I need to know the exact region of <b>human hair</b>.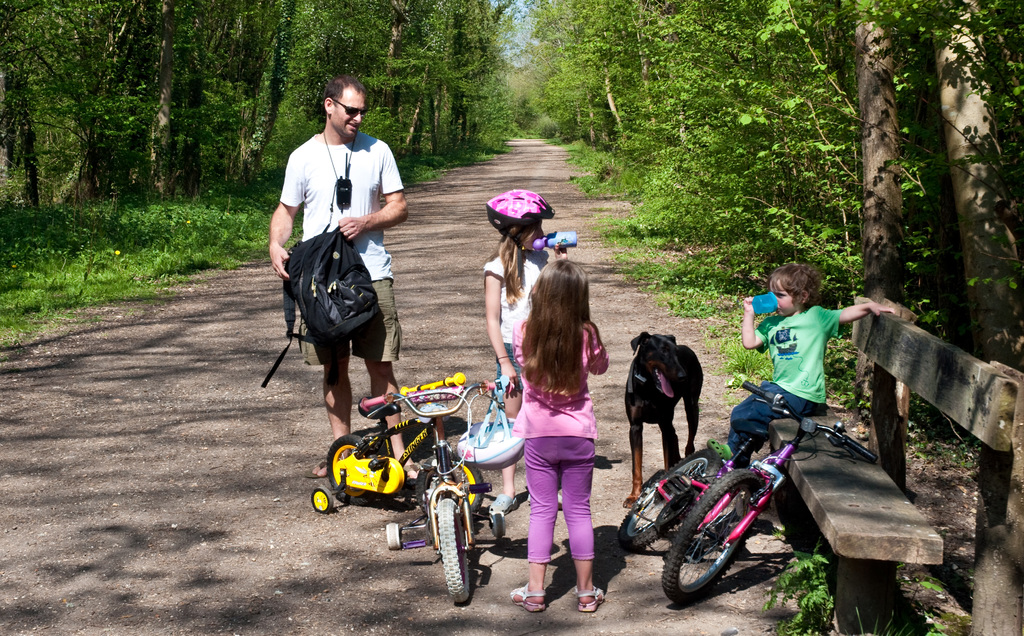
Region: detection(771, 260, 824, 308).
